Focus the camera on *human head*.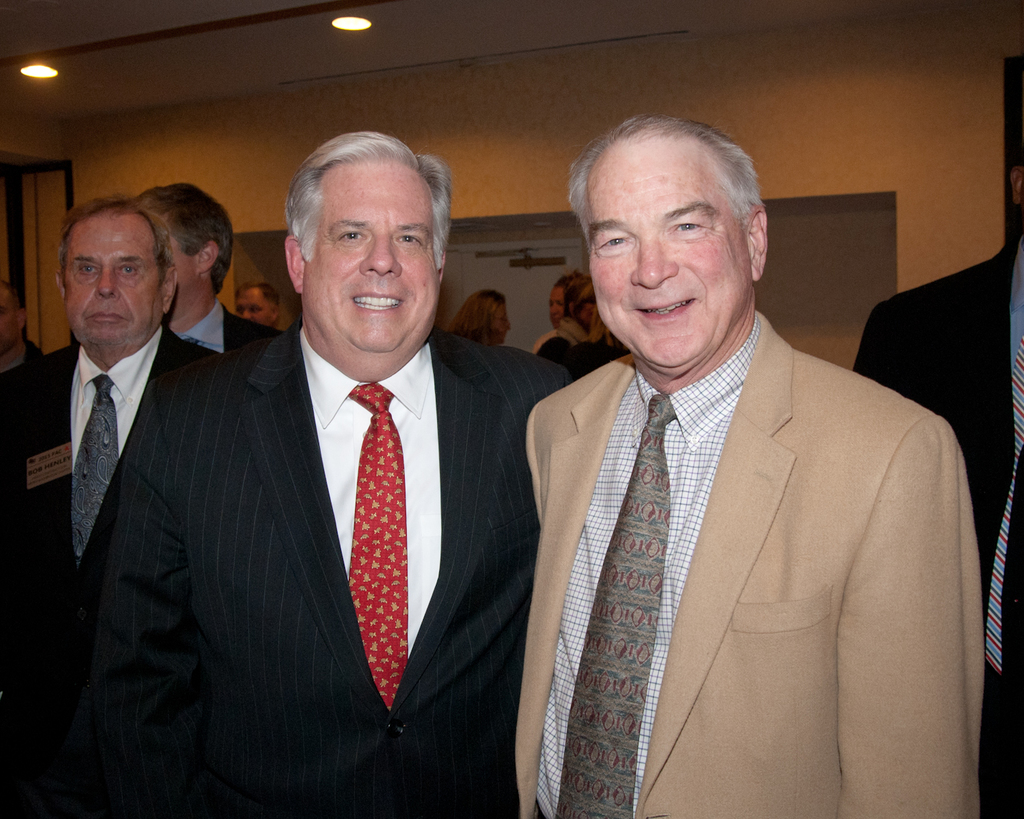
Focus region: {"x1": 454, "y1": 288, "x2": 515, "y2": 349}.
